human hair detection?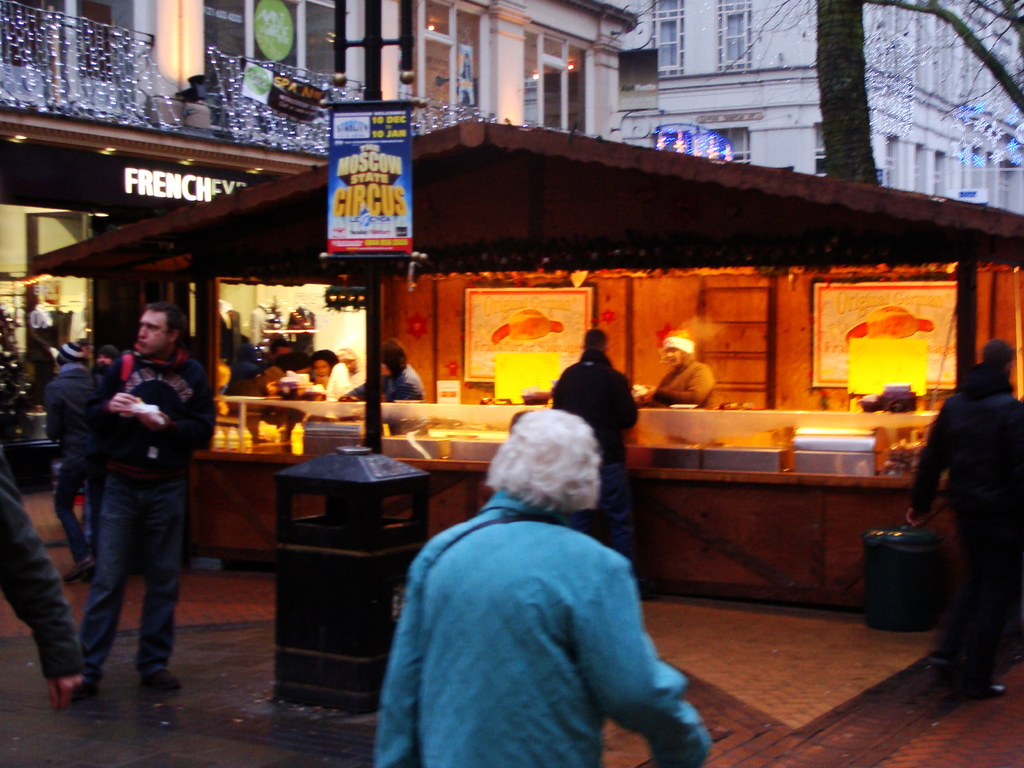
box(491, 422, 607, 529)
